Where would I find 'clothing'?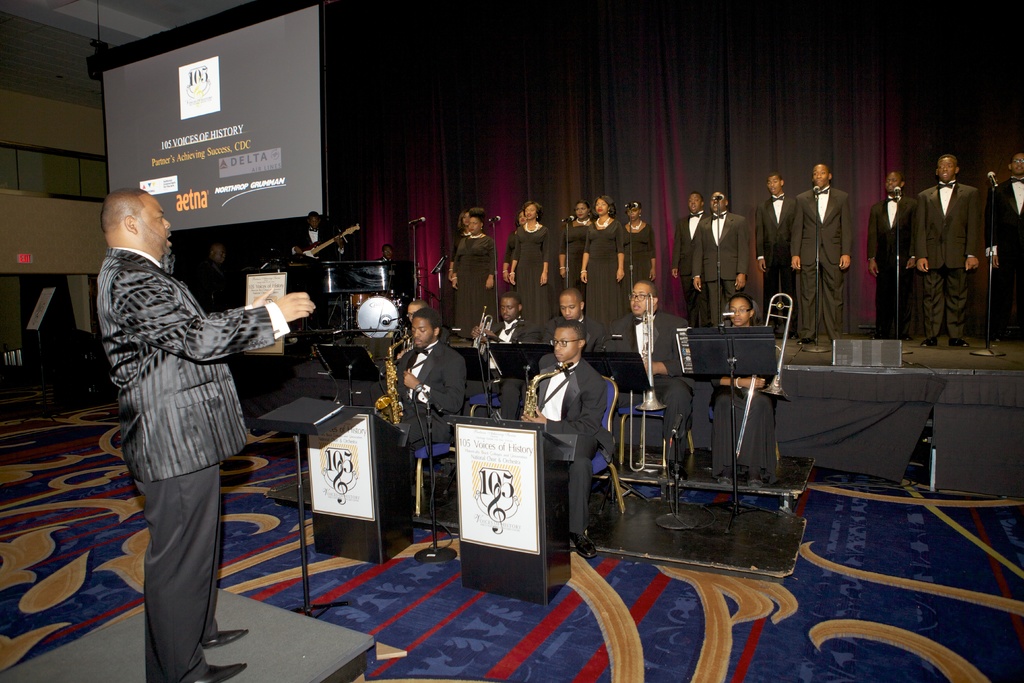
At <bbox>753, 199, 802, 332</bbox>.
